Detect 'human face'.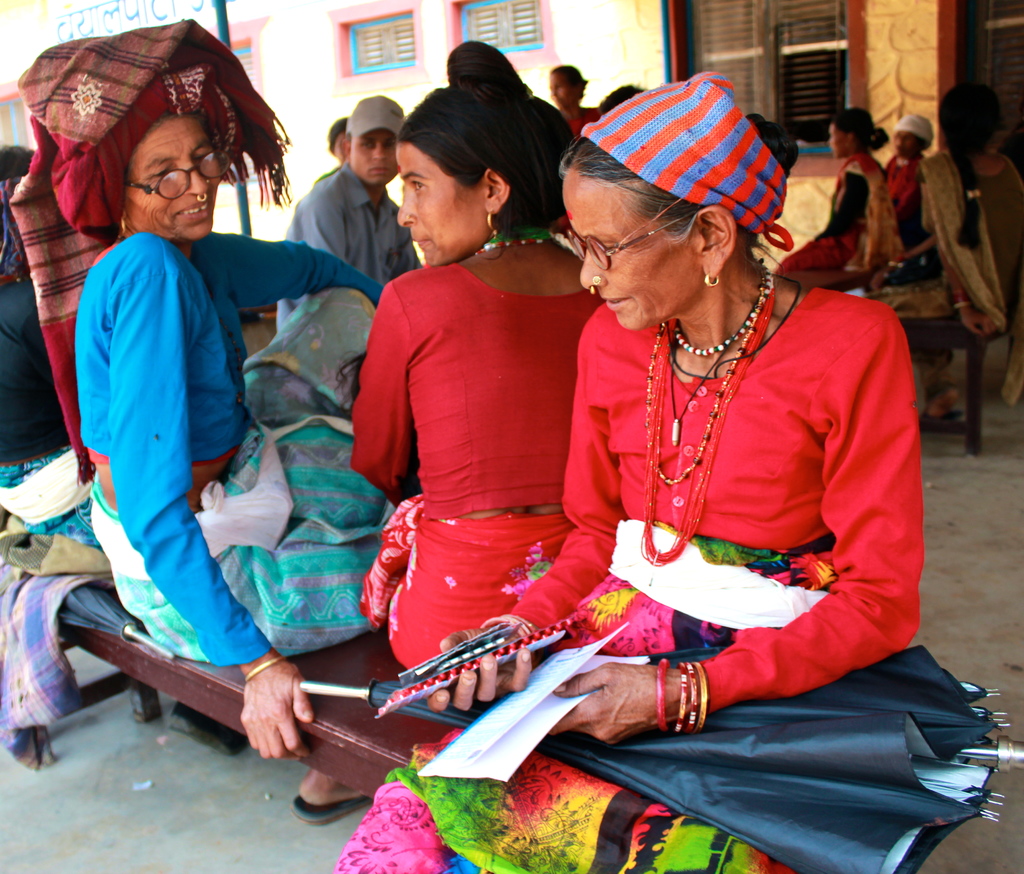
Detected at select_region(888, 131, 919, 149).
